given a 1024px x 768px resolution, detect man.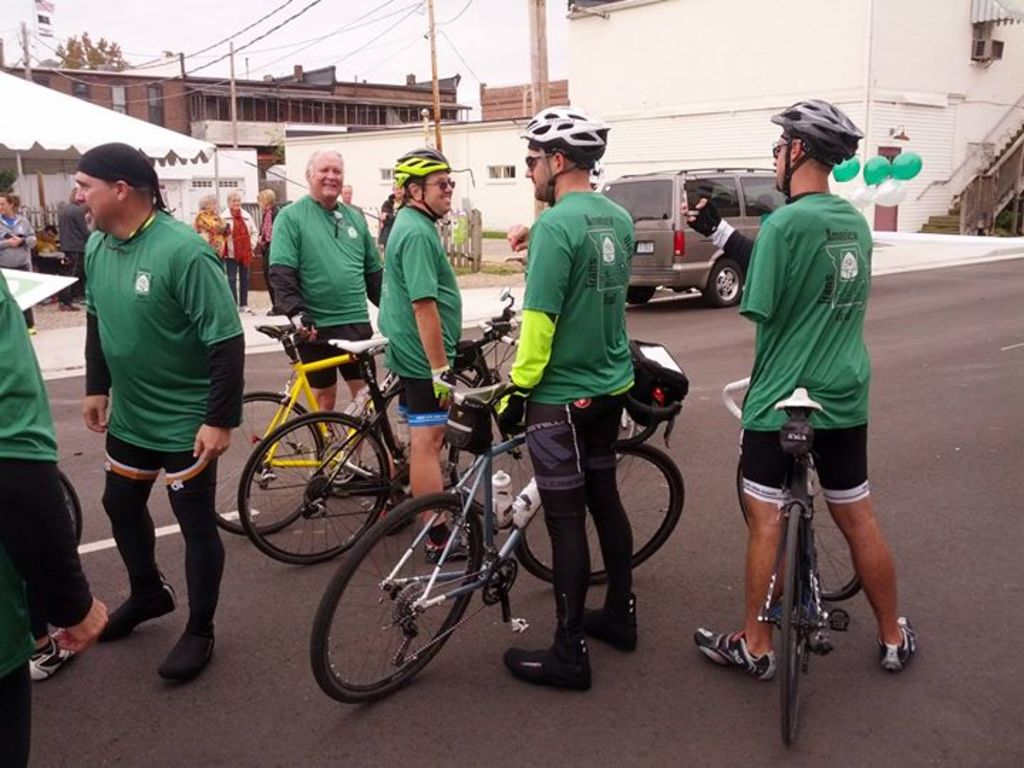
BBox(690, 95, 926, 686).
